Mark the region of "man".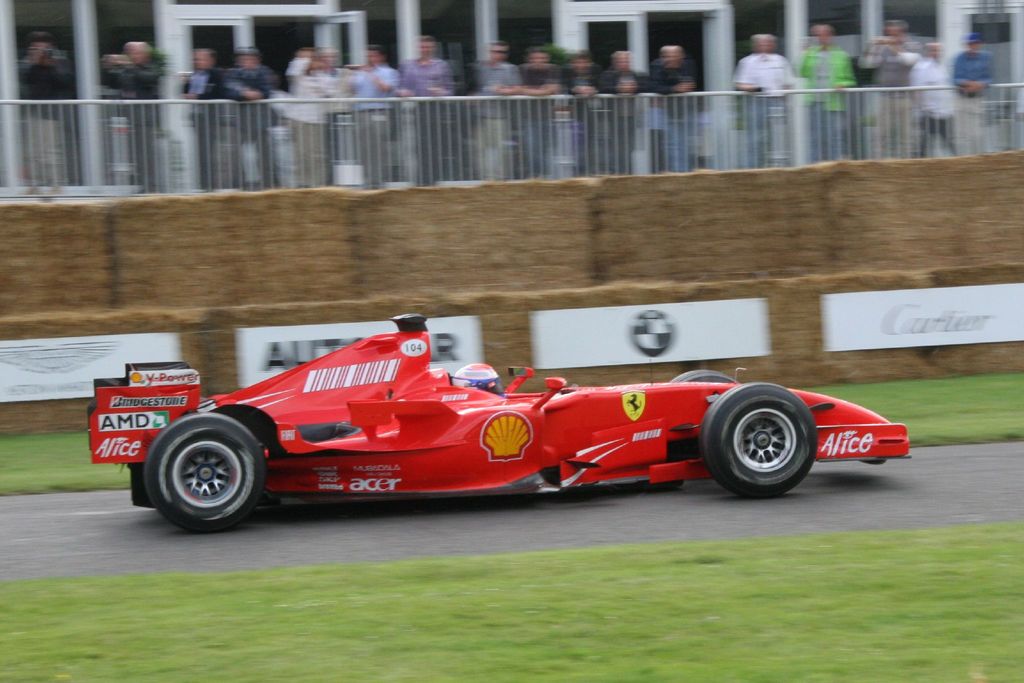
Region: crop(649, 43, 699, 172).
